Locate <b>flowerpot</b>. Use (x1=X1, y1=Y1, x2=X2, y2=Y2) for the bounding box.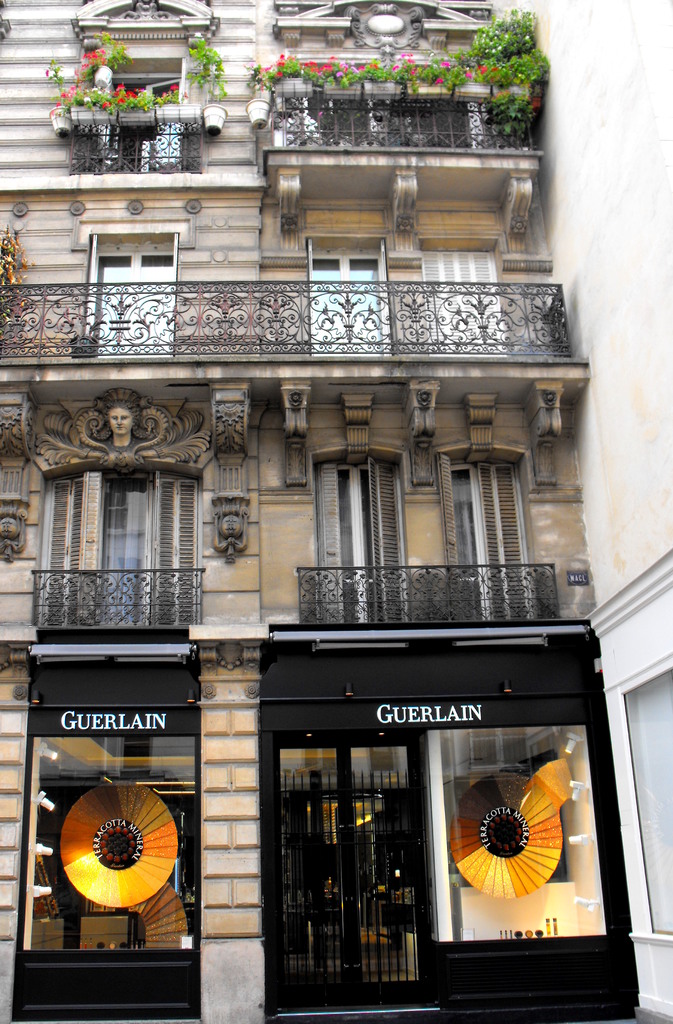
(x1=202, y1=104, x2=228, y2=138).
